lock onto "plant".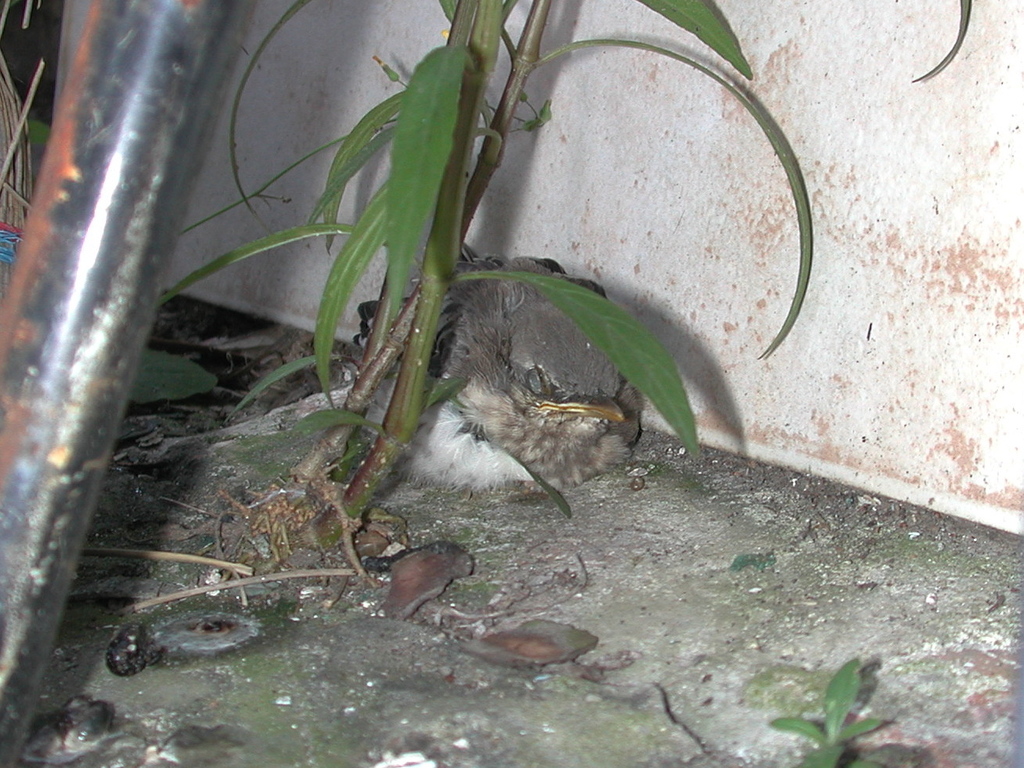
Locked: rect(151, 0, 971, 554).
